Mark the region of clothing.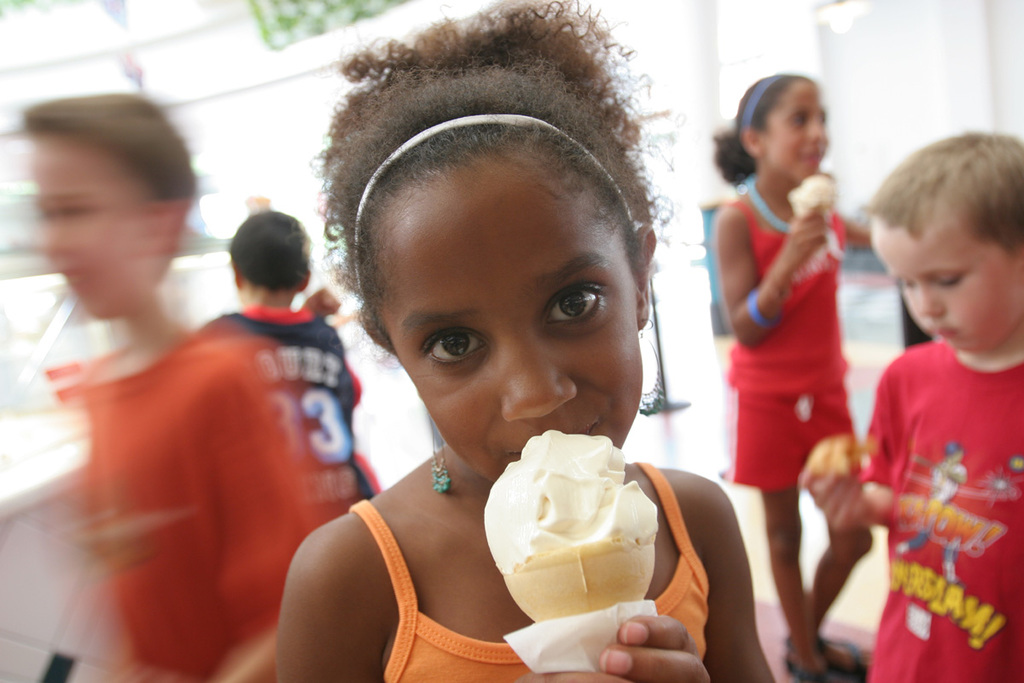
Region: pyautogui.locateOnScreen(44, 329, 338, 682).
